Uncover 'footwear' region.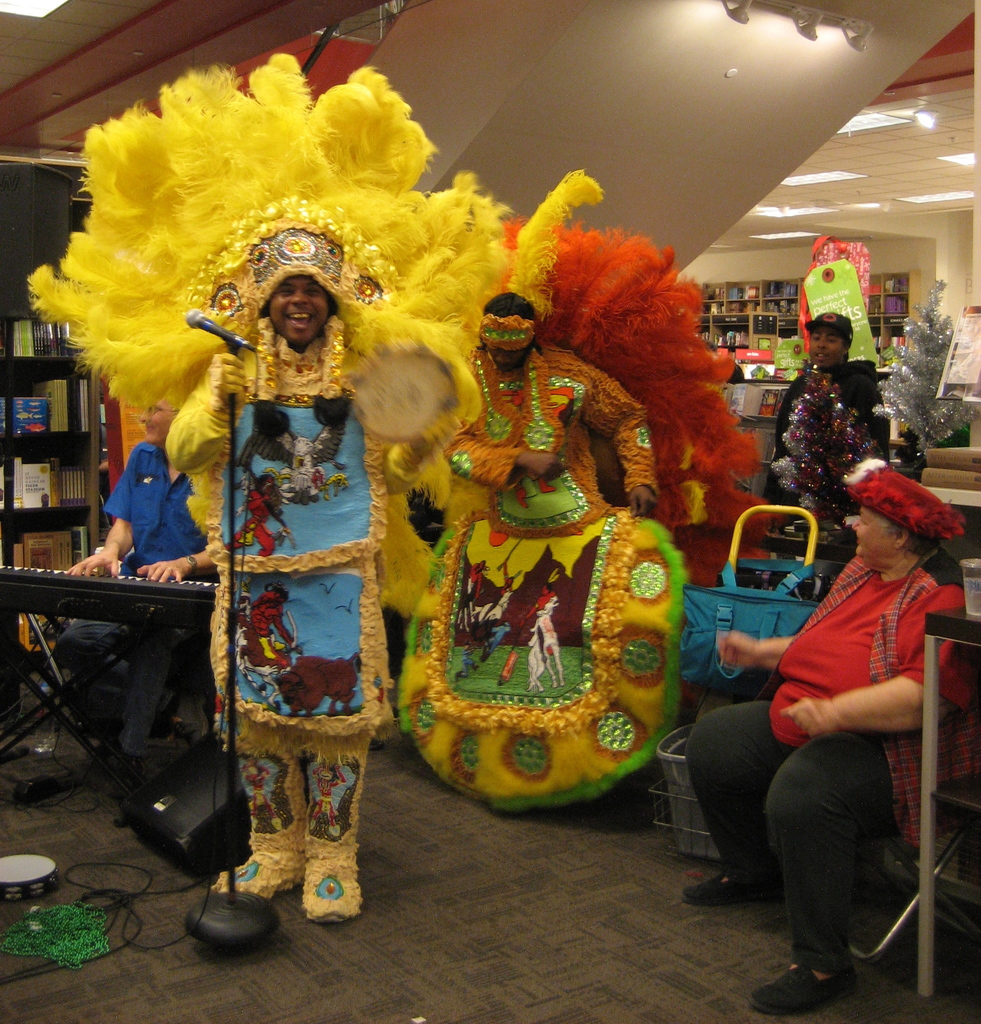
Uncovered: 746, 961, 861, 1023.
